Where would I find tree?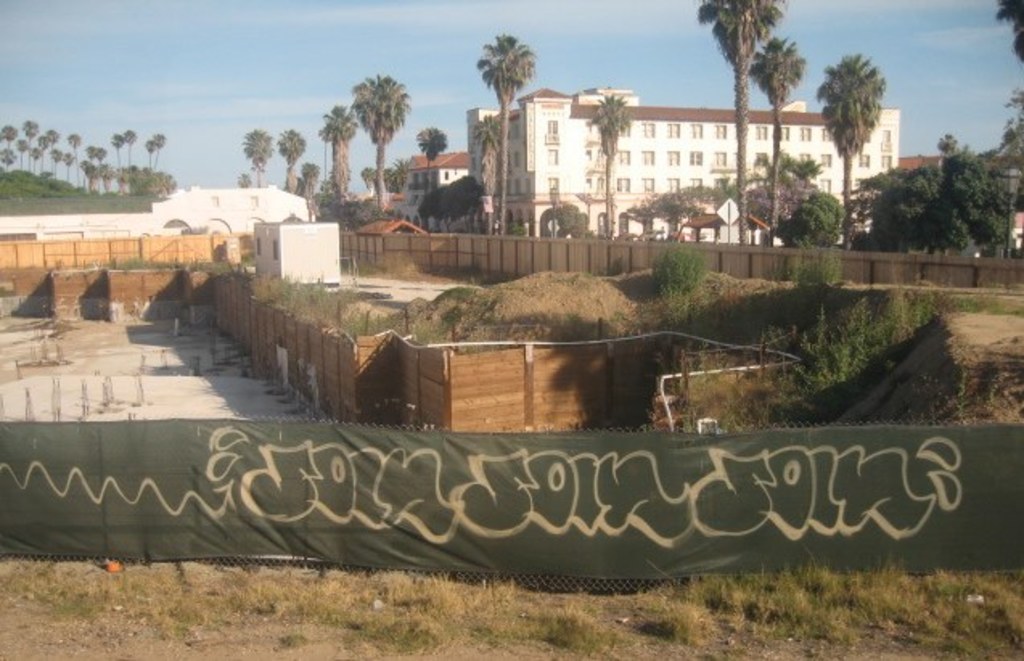
At 240,125,275,190.
